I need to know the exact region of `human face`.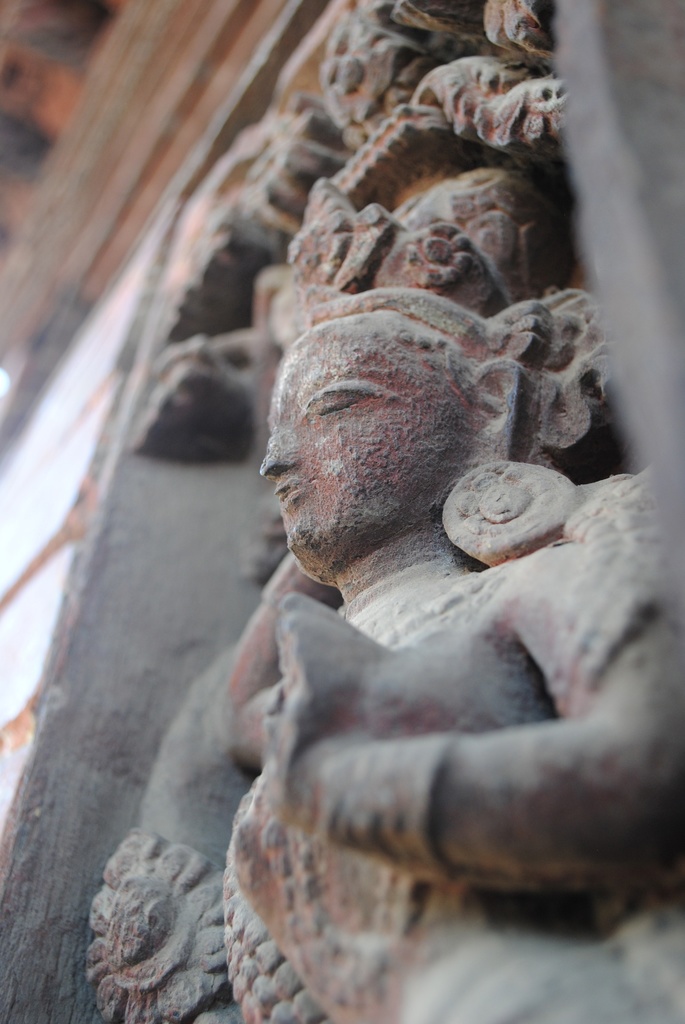
Region: box=[231, 304, 479, 577].
